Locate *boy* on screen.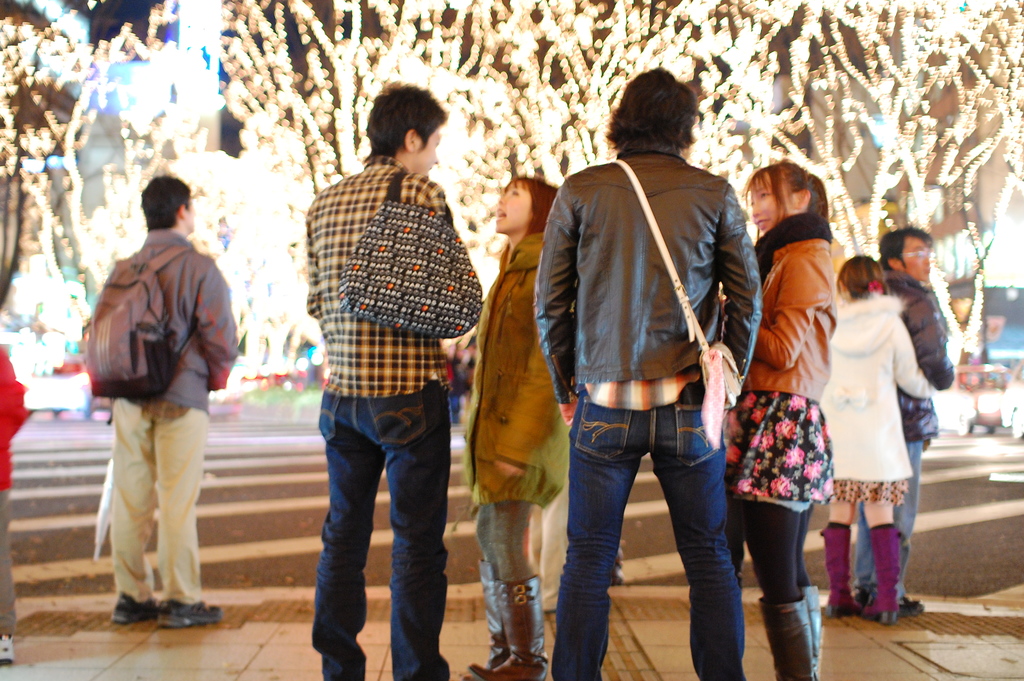
On screen at rect(71, 175, 252, 622).
